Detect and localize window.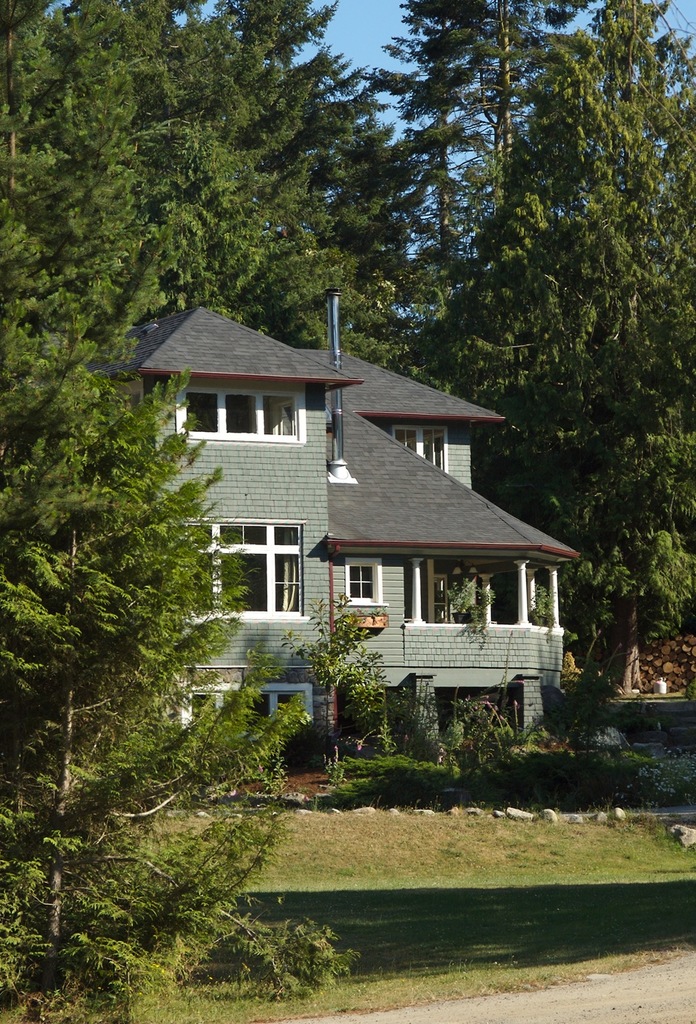
Localized at [344, 555, 380, 606].
